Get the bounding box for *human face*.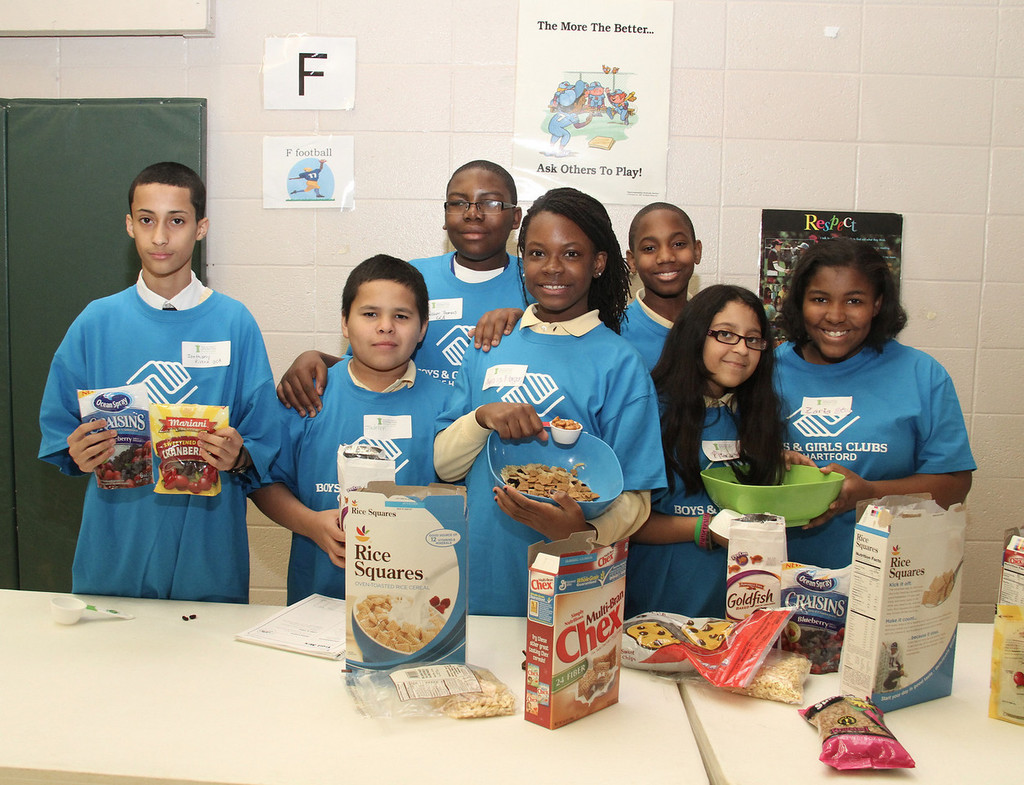
(left=135, top=185, right=195, bottom=272).
